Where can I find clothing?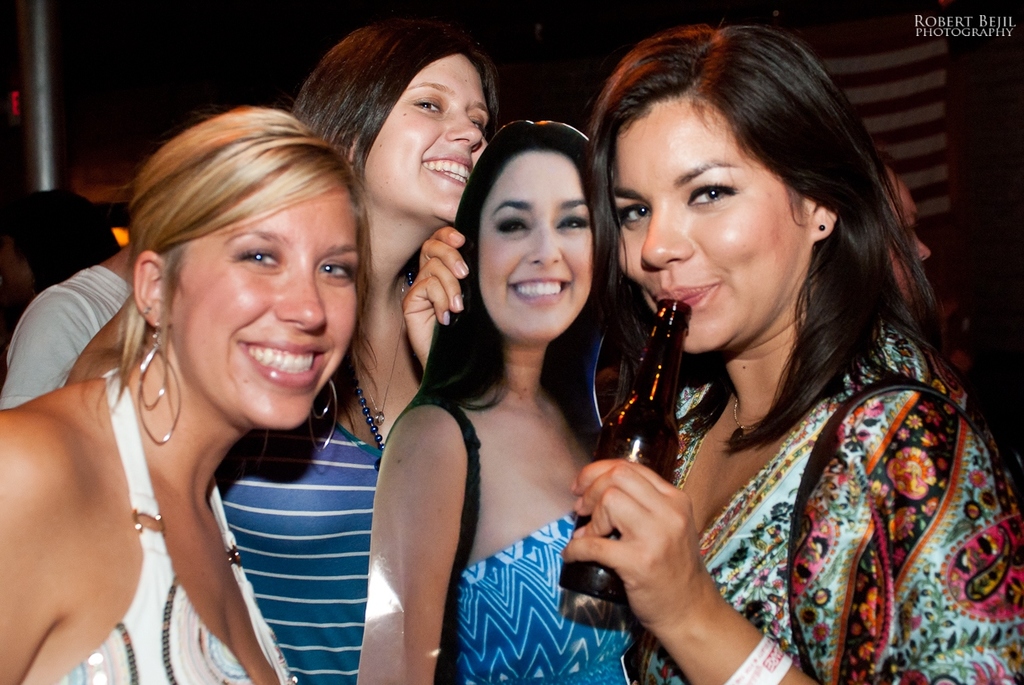
You can find it at [left=601, top=266, right=1004, bottom=683].
